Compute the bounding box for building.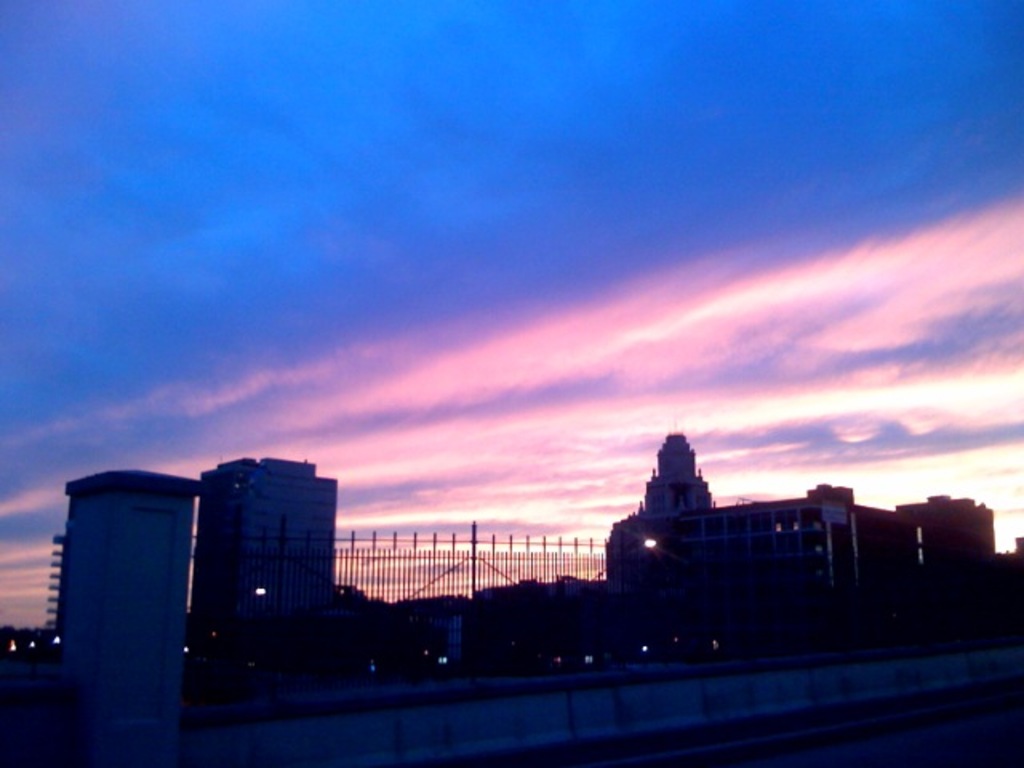
45,467,202,766.
